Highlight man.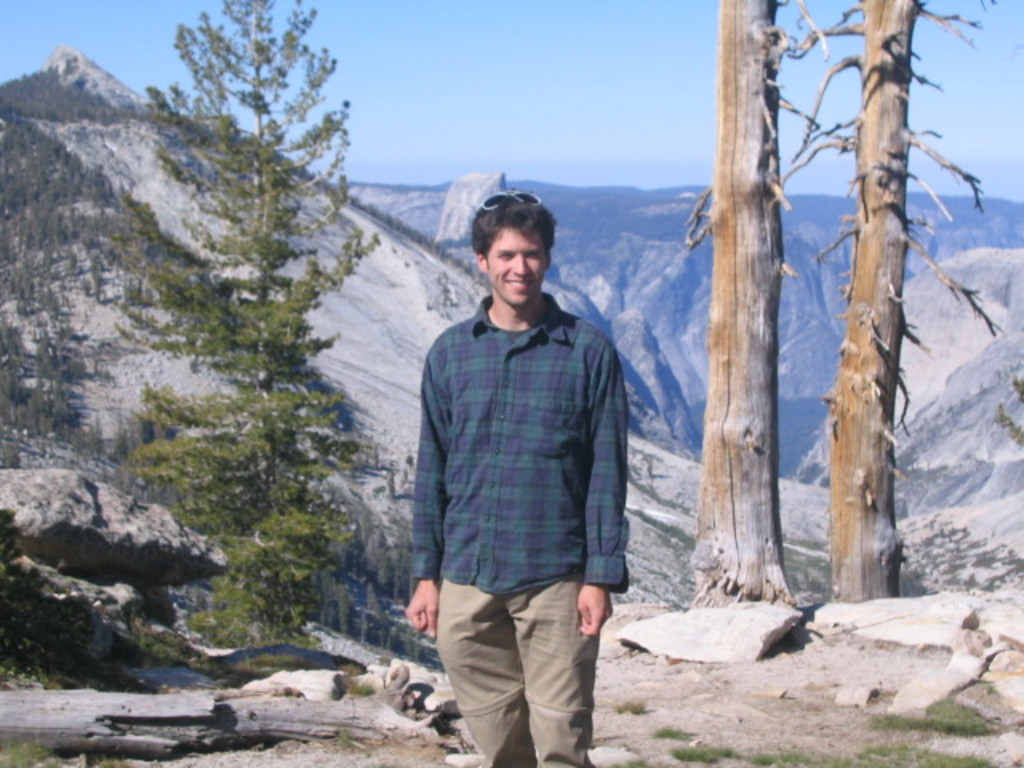
Highlighted region: [392,174,640,762].
